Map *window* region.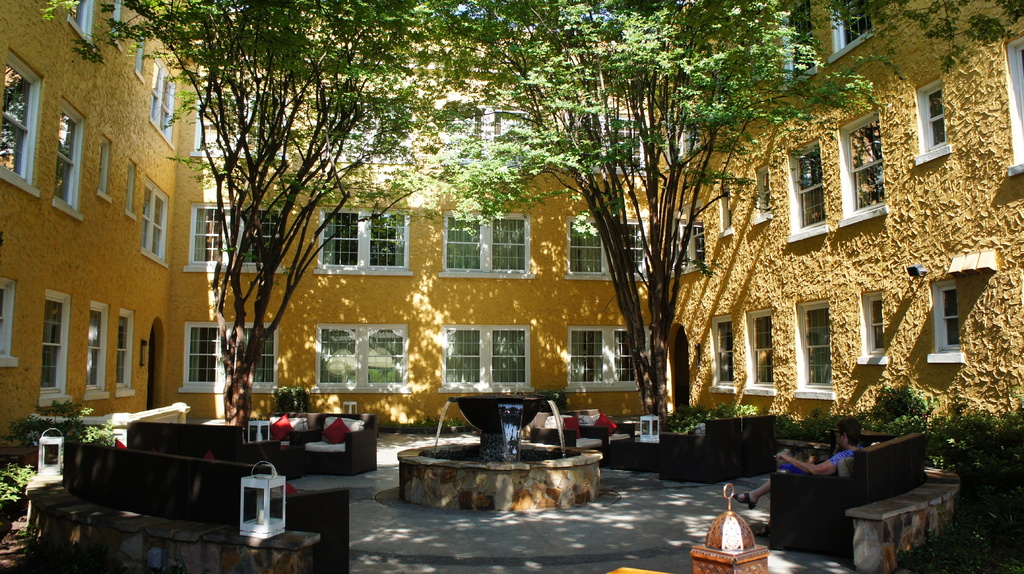
Mapped to 51:103:88:209.
